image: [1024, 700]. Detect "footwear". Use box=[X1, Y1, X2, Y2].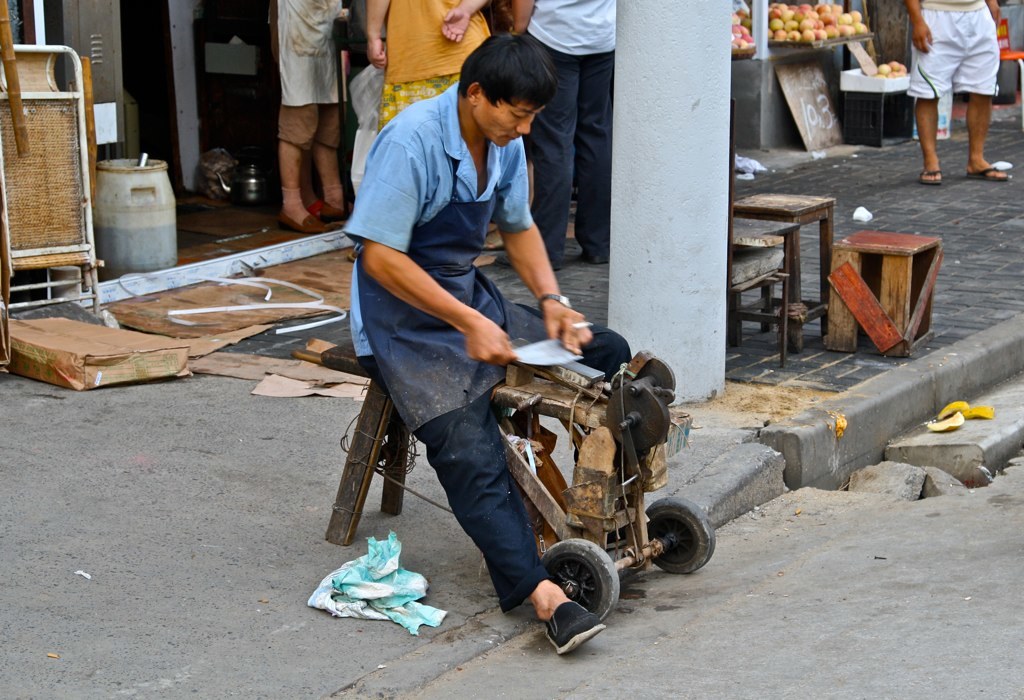
box=[582, 242, 606, 264].
